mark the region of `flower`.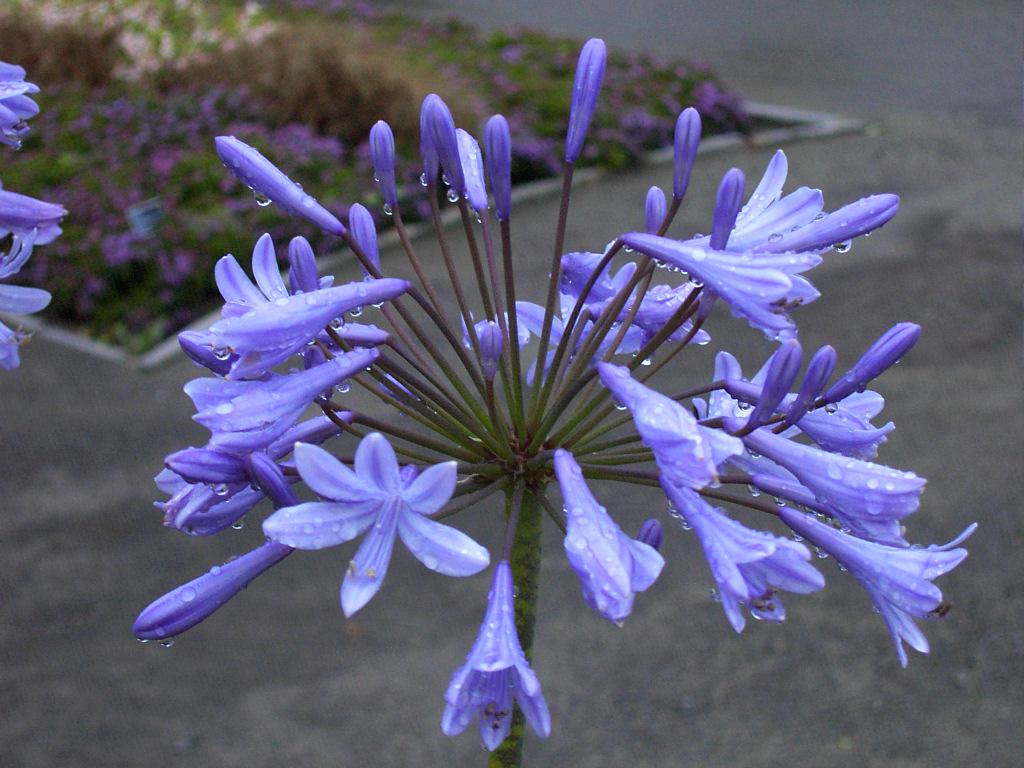
Region: bbox=(566, 34, 613, 163).
